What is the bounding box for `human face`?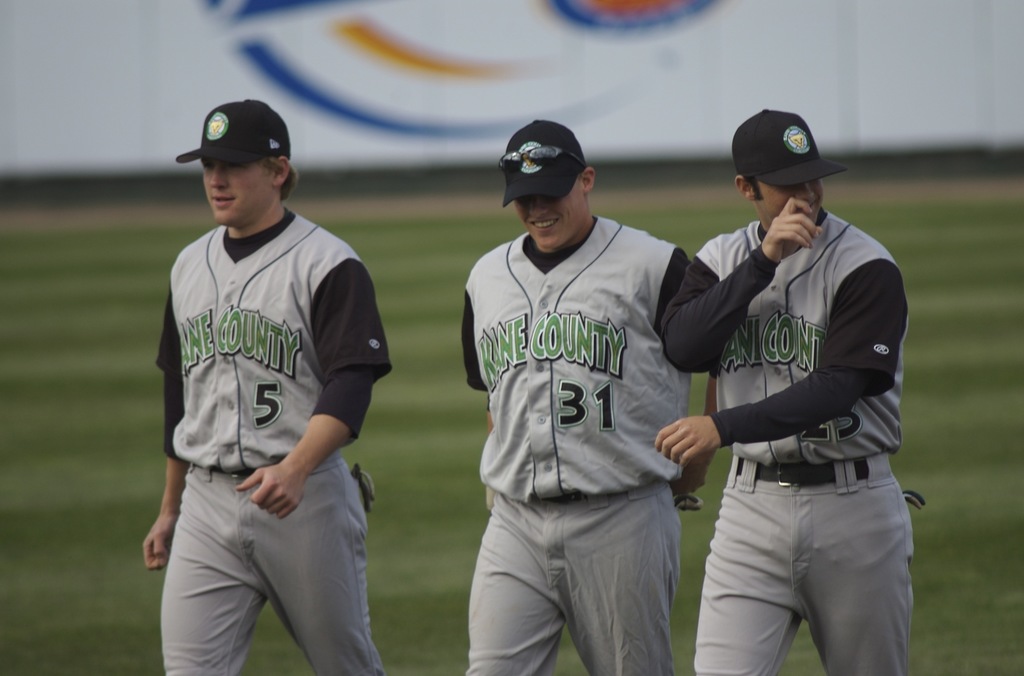
<bbox>757, 182, 823, 225</bbox>.
